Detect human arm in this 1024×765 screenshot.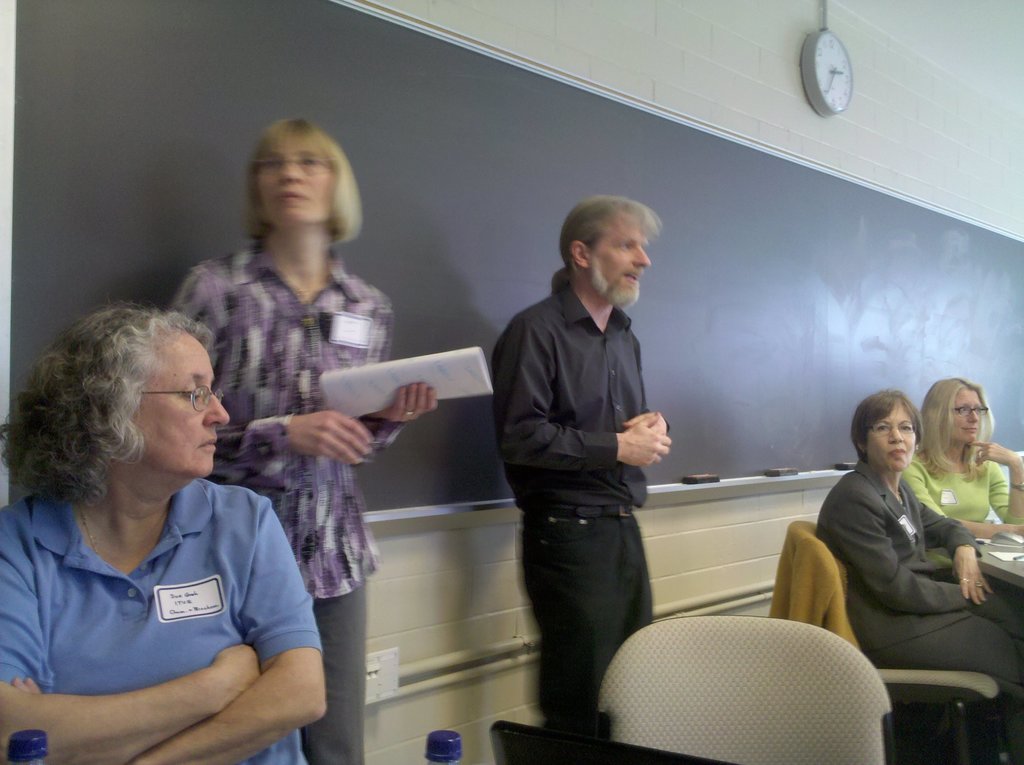
Detection: box(821, 485, 1005, 621).
